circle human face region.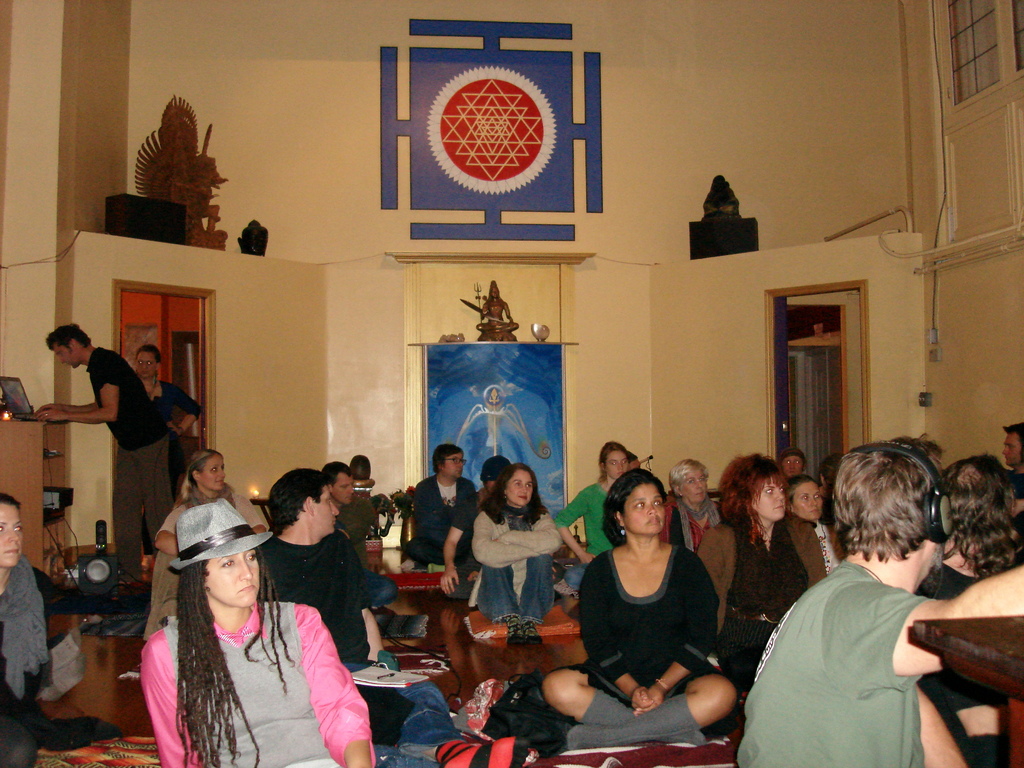
Region: <box>137,351,156,380</box>.
